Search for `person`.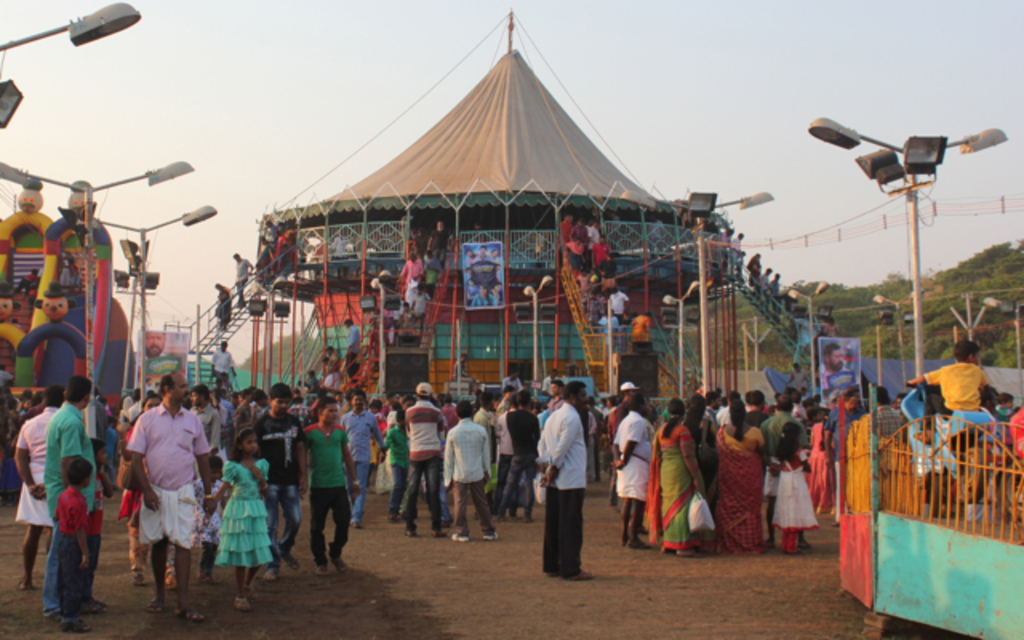
Found at [x1=14, y1=267, x2=35, y2=298].
